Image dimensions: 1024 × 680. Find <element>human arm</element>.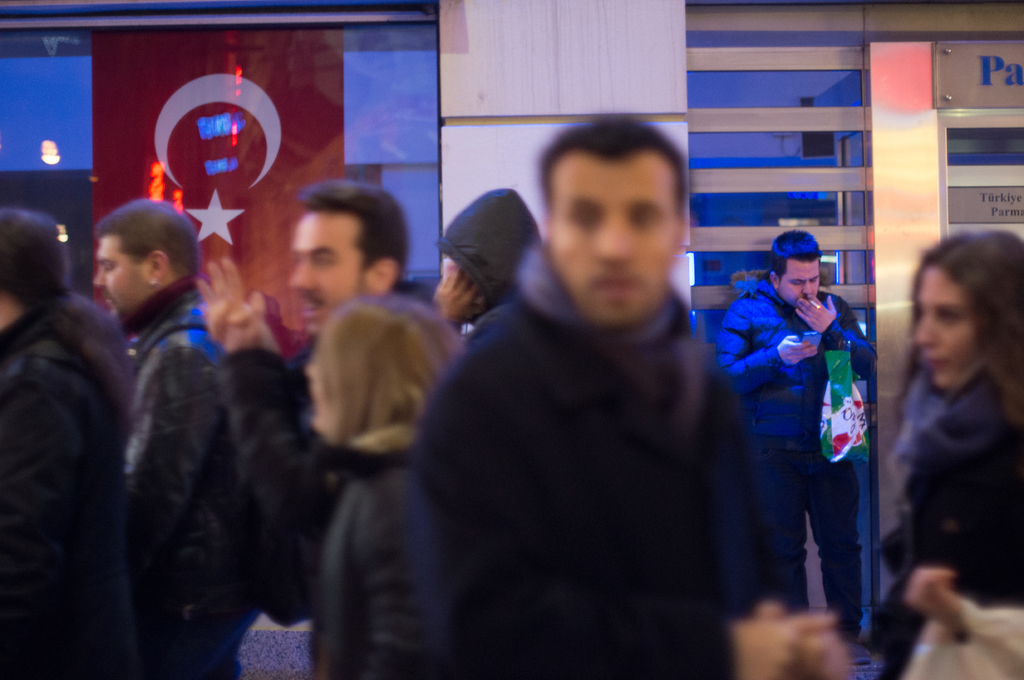
region(792, 294, 876, 376).
